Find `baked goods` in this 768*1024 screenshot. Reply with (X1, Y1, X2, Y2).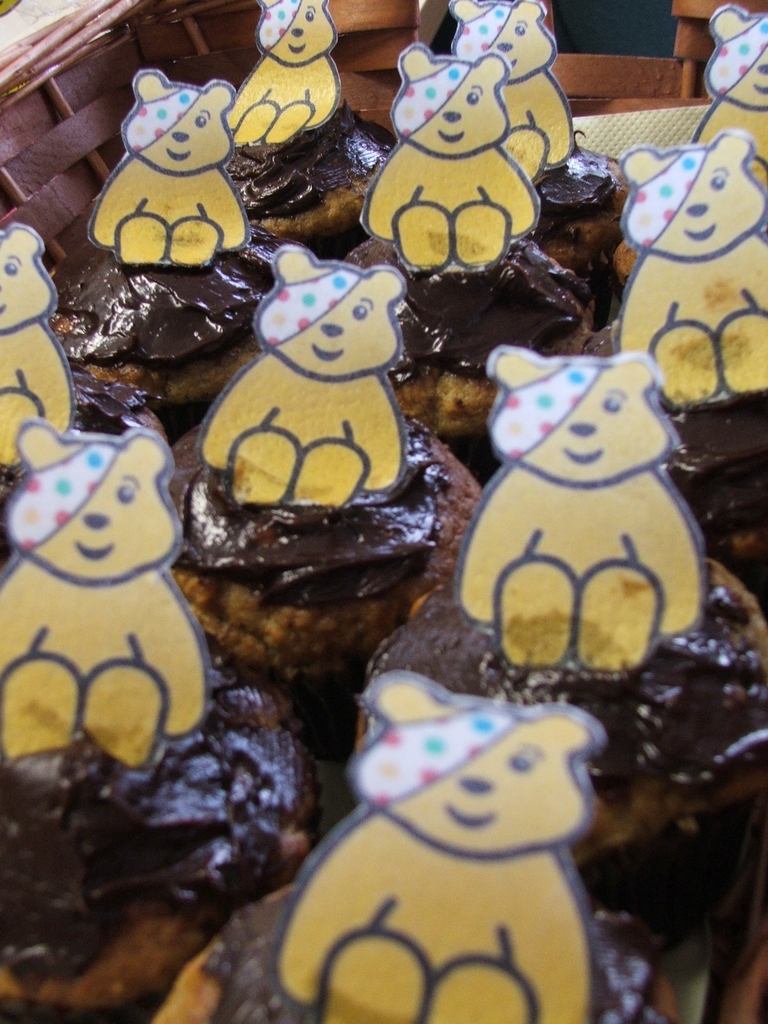
(0, 0, 767, 1023).
